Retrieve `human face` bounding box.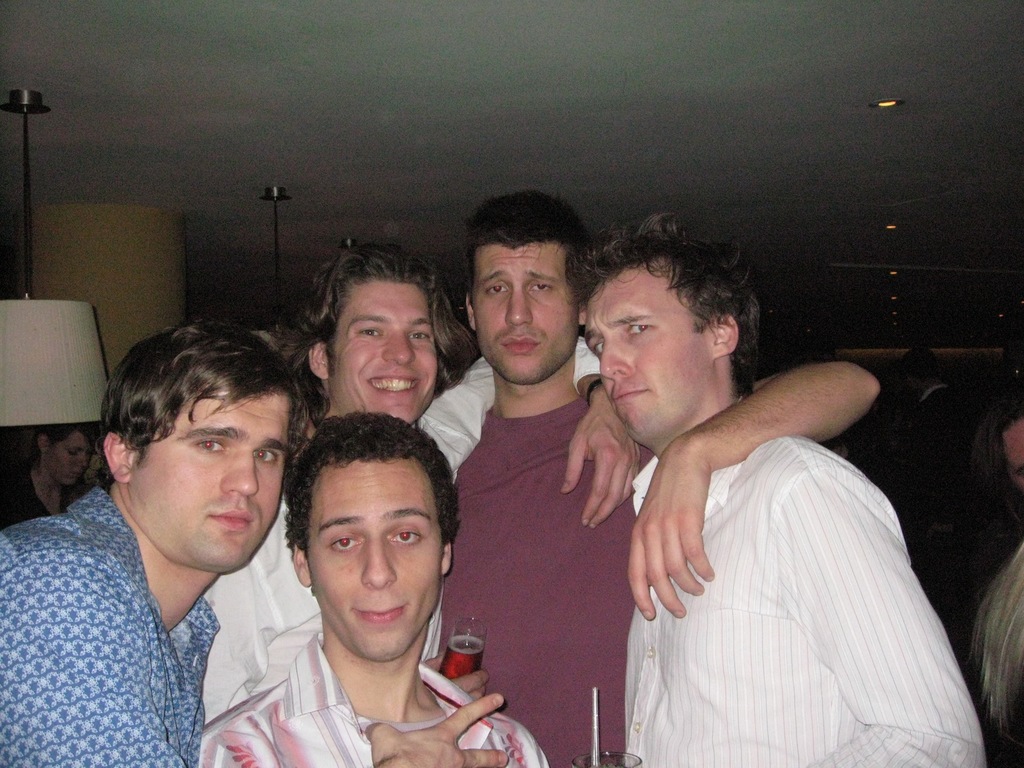
Bounding box: select_region(579, 262, 714, 448).
